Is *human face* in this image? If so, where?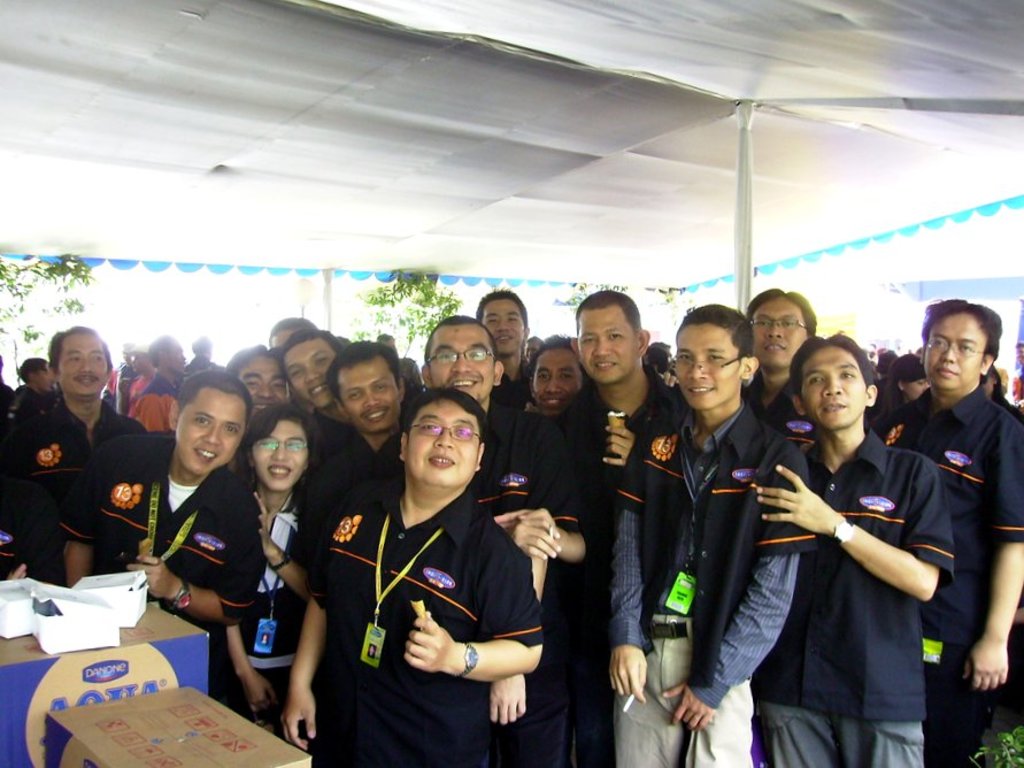
Yes, at x1=923, y1=316, x2=990, y2=382.
